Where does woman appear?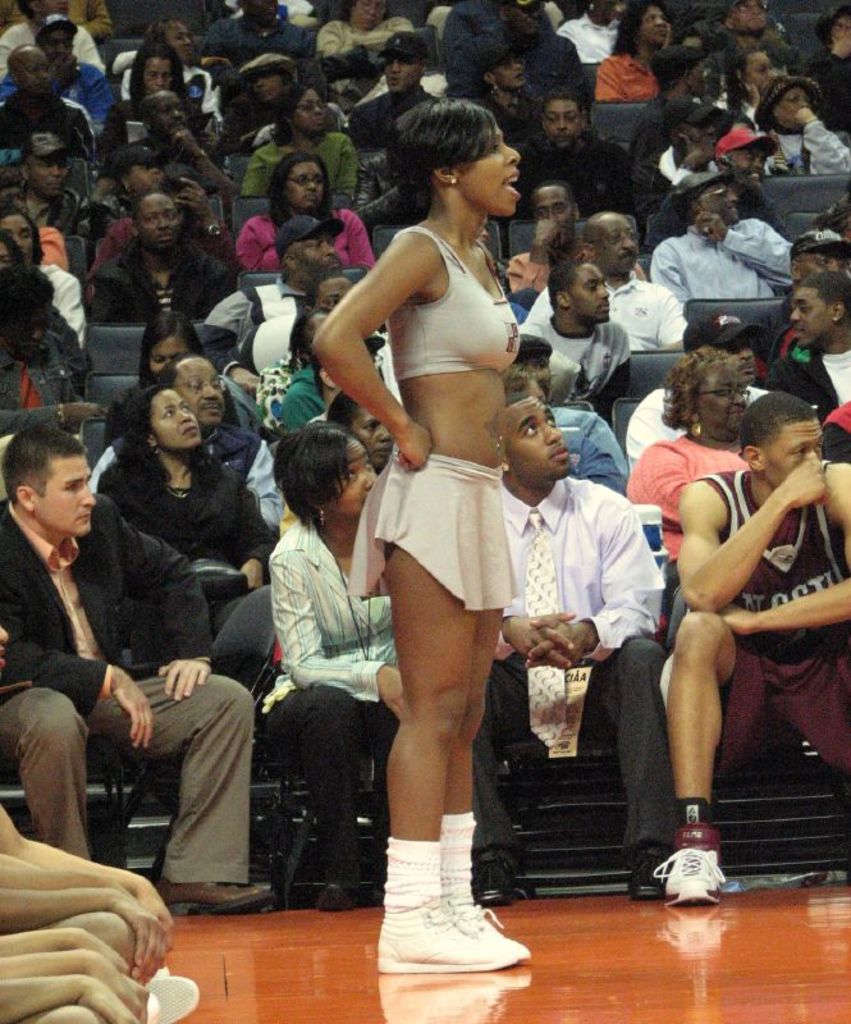
Appears at 755:76:850:174.
